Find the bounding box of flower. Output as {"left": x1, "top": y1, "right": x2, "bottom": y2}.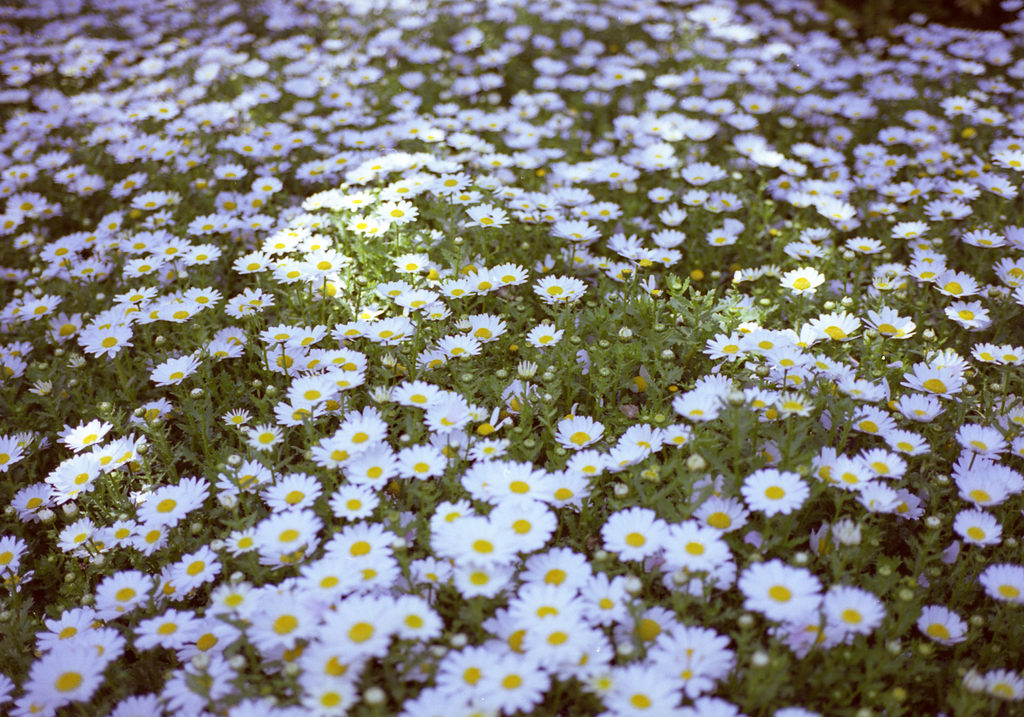
{"left": 205, "top": 337, "right": 255, "bottom": 362}.
